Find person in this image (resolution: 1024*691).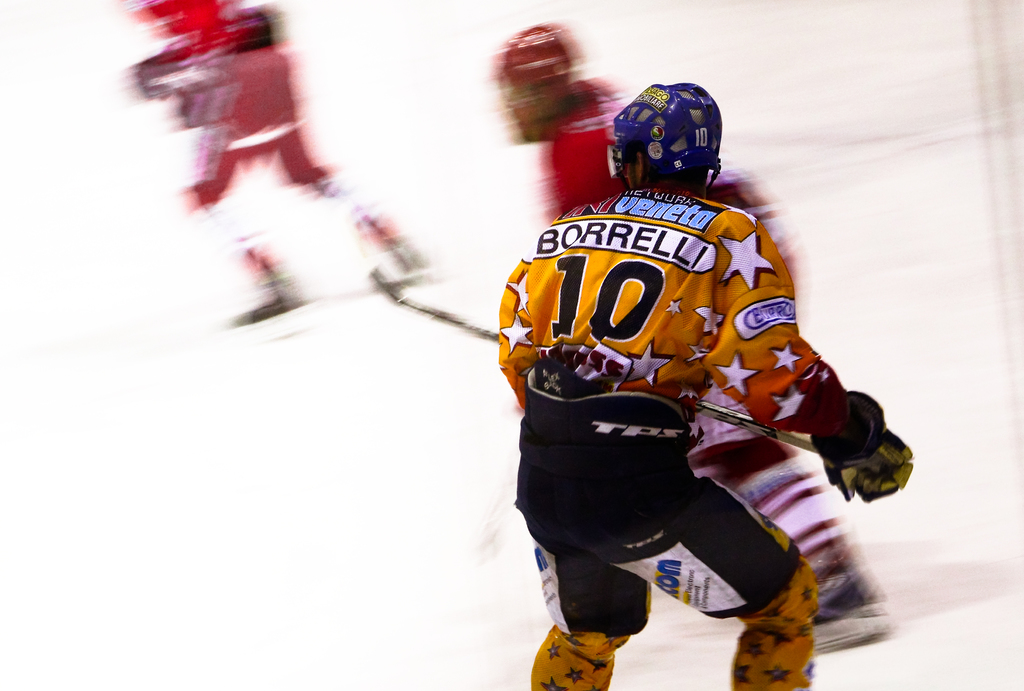
region(489, 20, 892, 654).
